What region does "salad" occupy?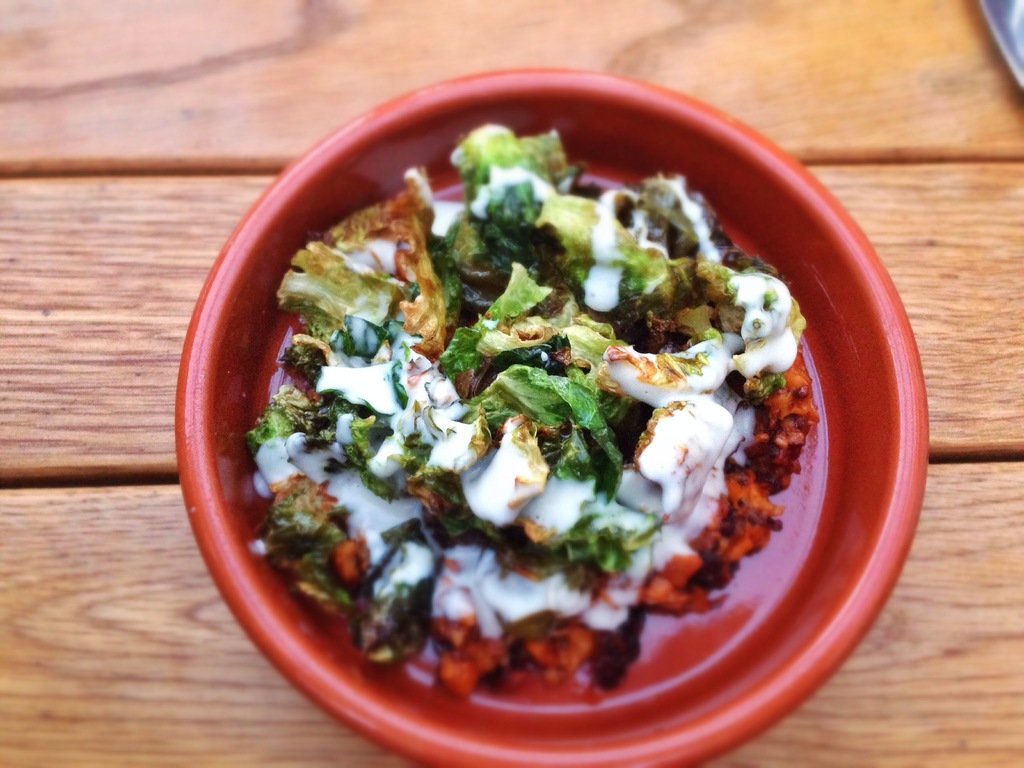
(left=214, top=118, right=845, bottom=694).
